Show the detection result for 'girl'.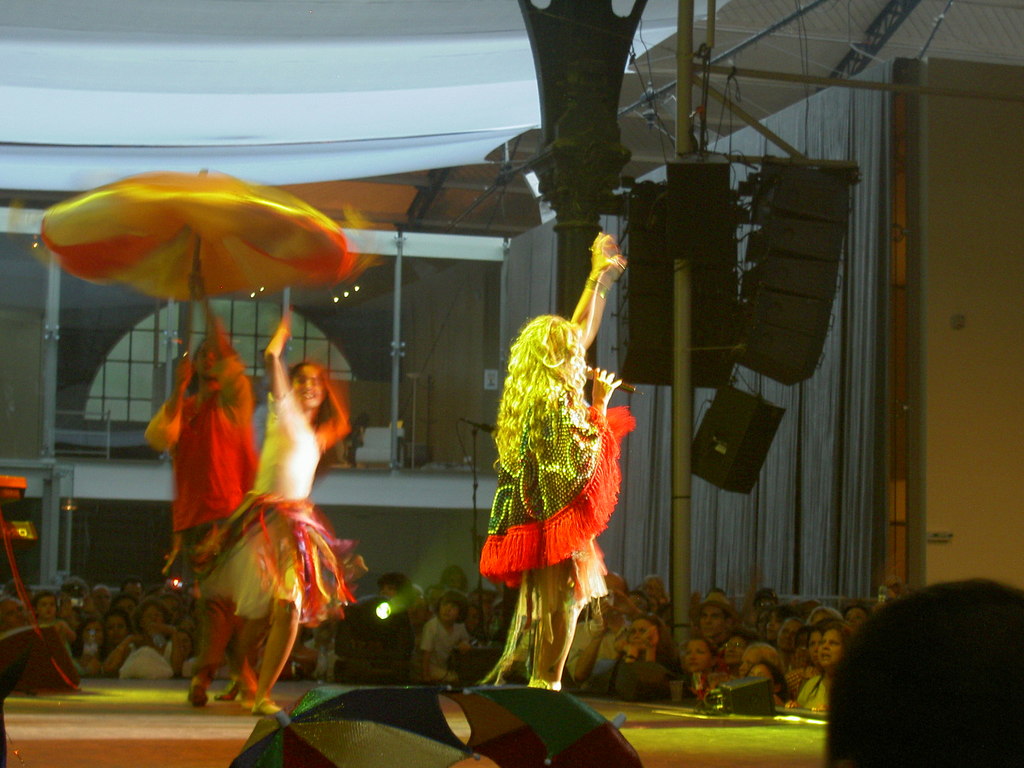
crop(217, 305, 349, 713).
